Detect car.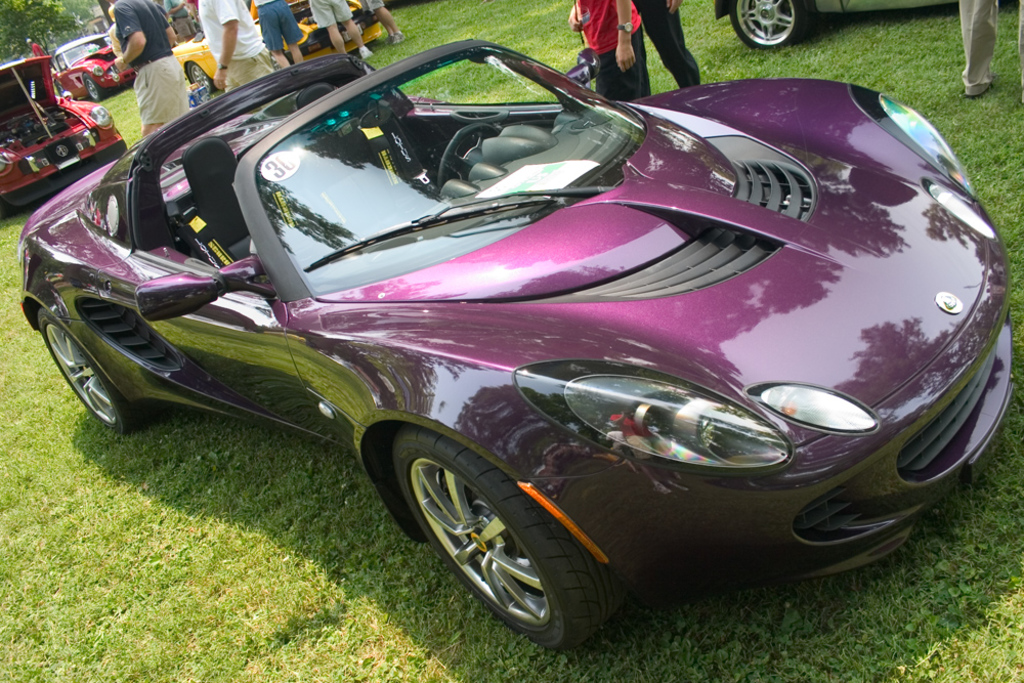
Detected at BBox(176, 0, 382, 100).
